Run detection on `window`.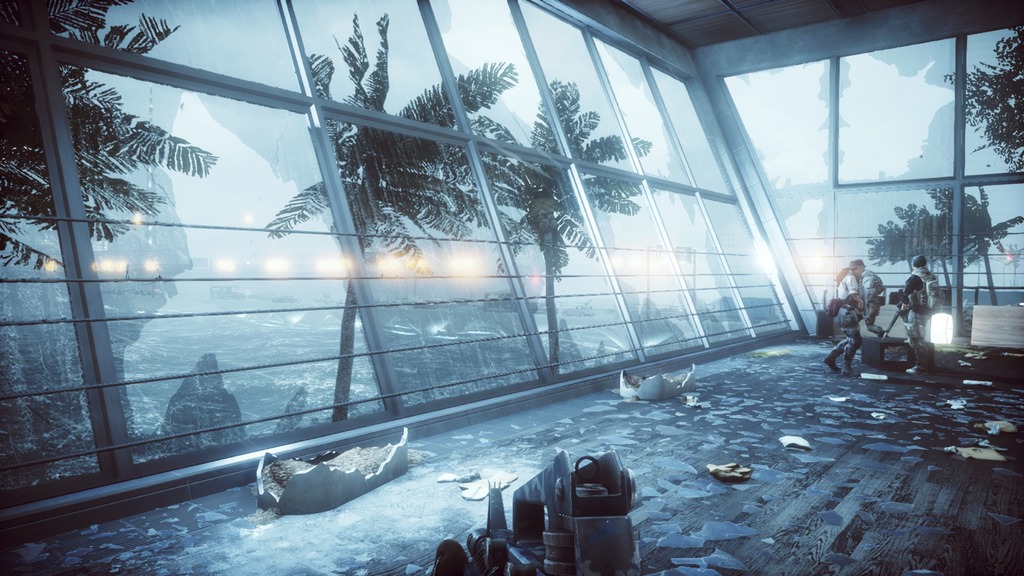
Result: box=[430, 0, 564, 156].
